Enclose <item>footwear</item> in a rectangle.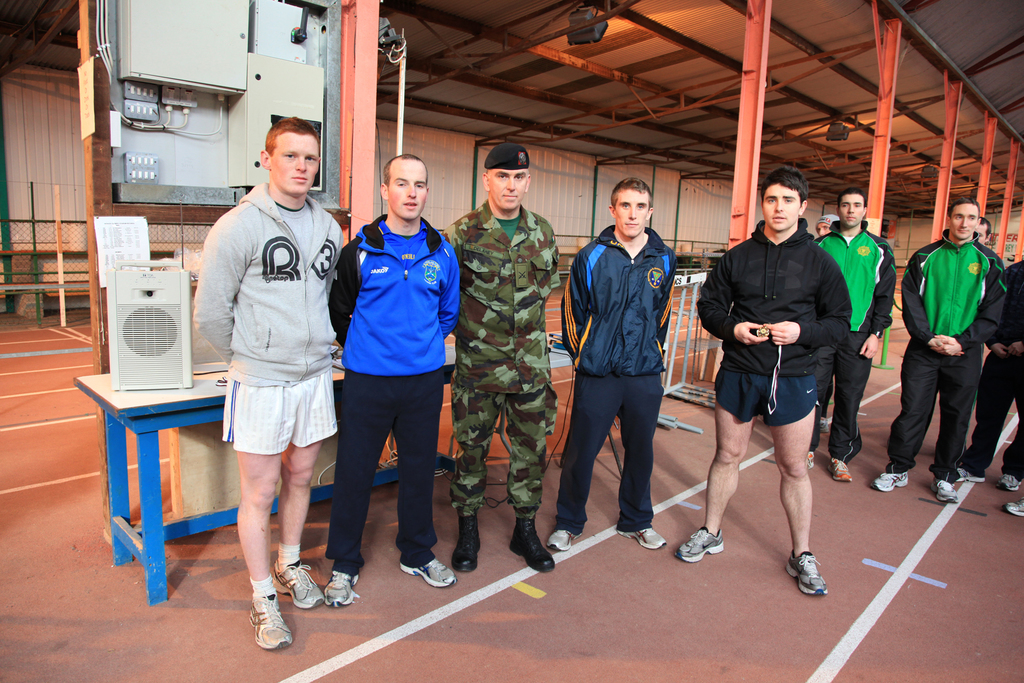
(left=249, top=588, right=297, bottom=657).
